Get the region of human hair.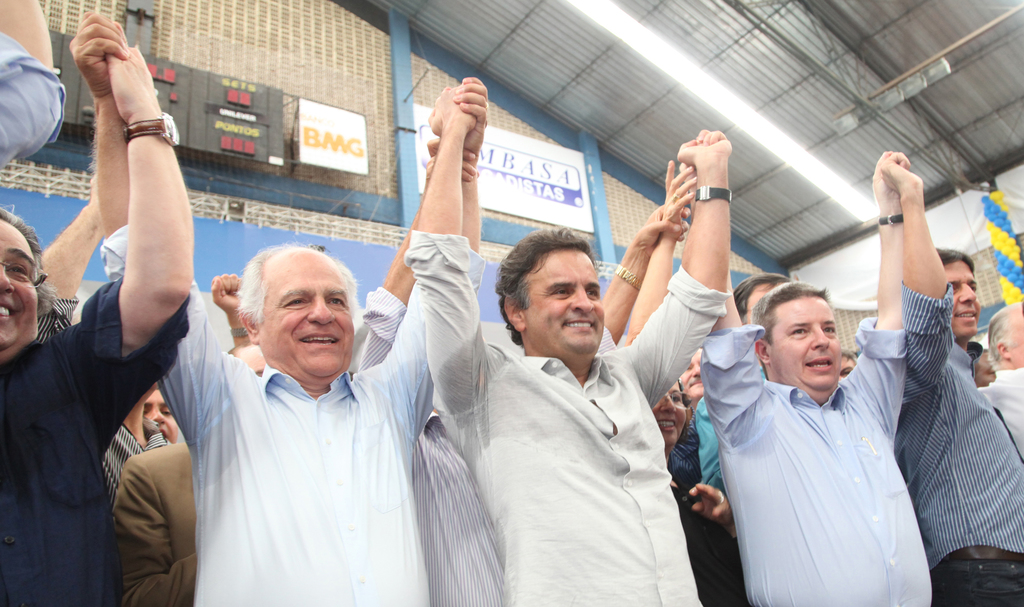
[left=732, top=270, right=794, bottom=327].
